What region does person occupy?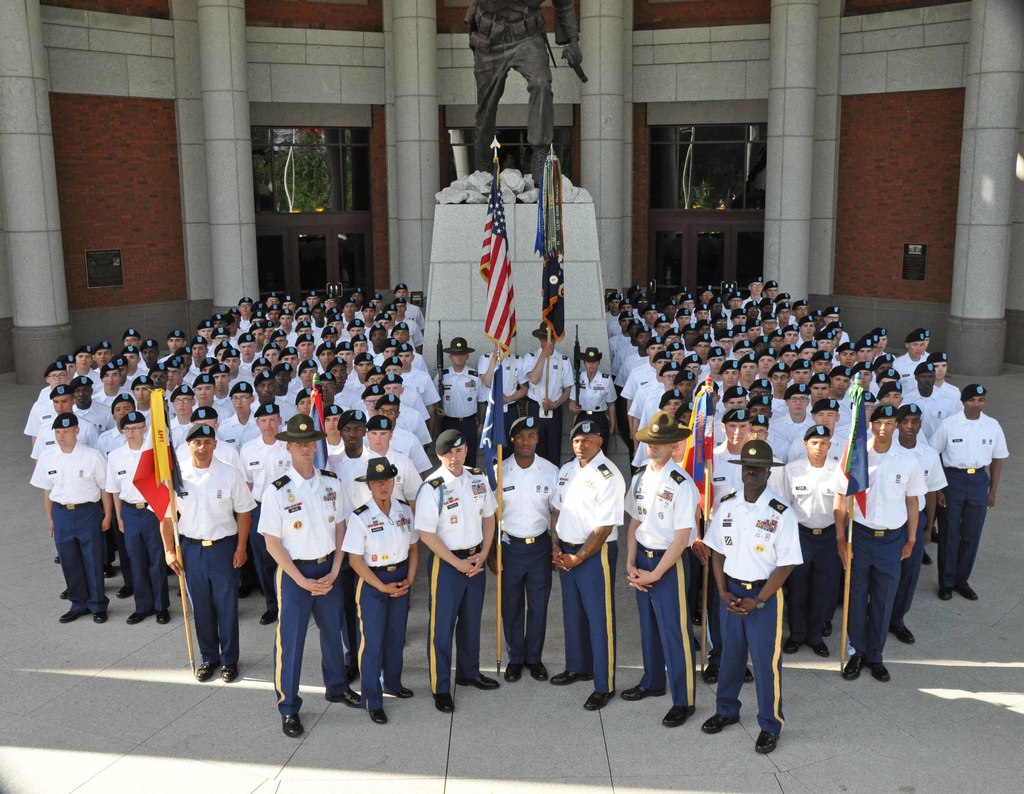
bbox(549, 421, 627, 710).
